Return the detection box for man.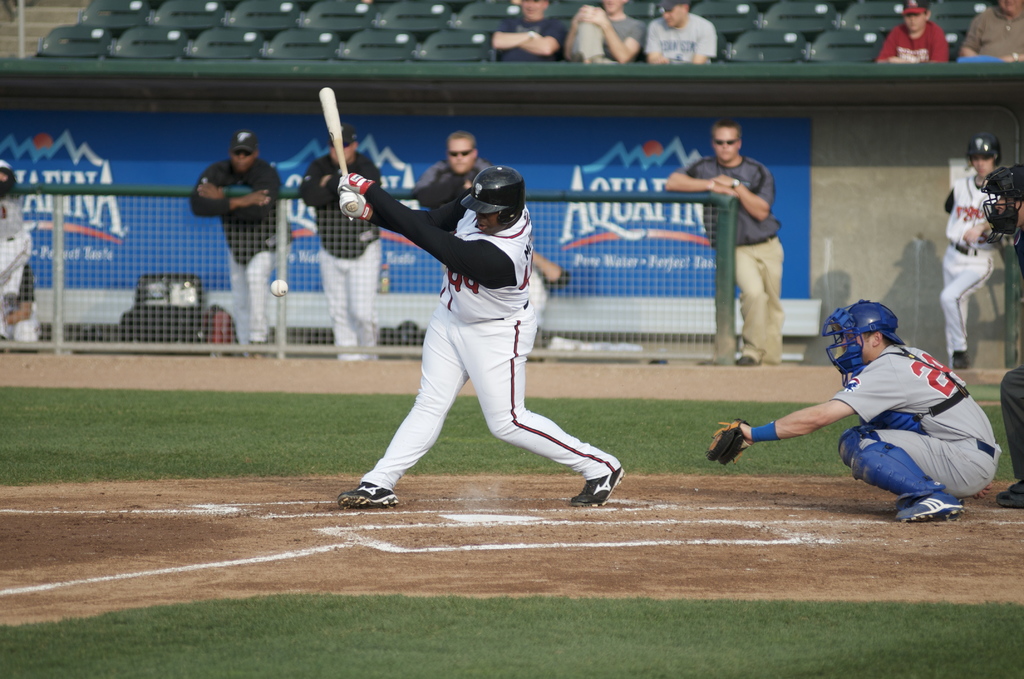
bbox(989, 163, 1017, 514).
